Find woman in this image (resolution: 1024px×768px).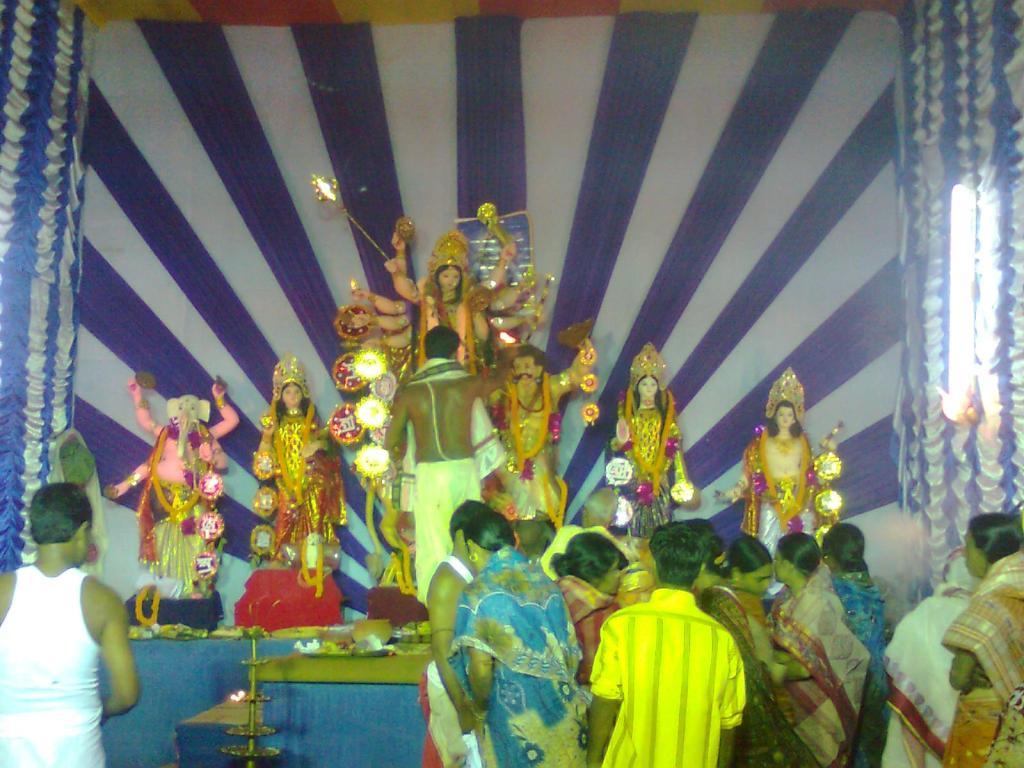
box=[349, 229, 543, 543].
